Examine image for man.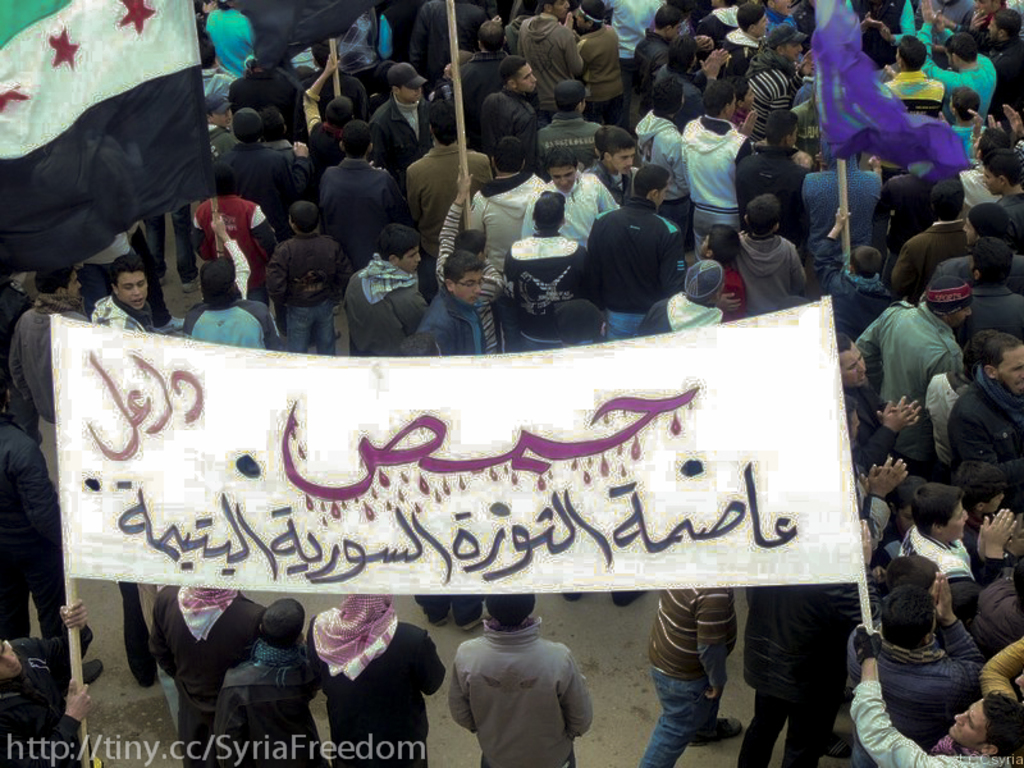
Examination result: region(570, 0, 632, 123).
